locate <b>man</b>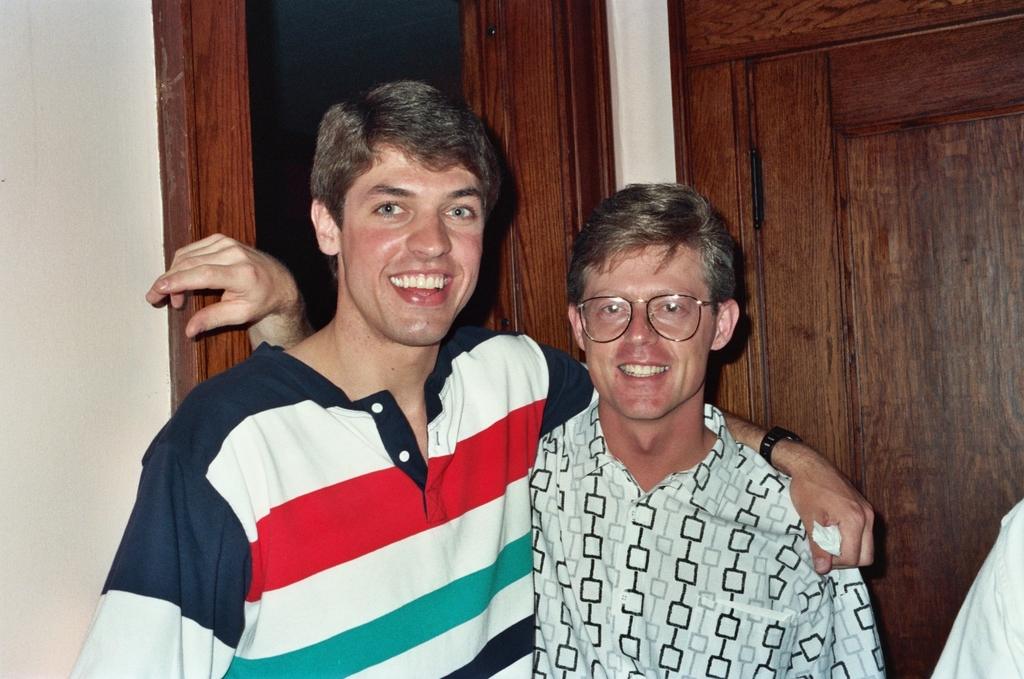
(137,166,892,678)
